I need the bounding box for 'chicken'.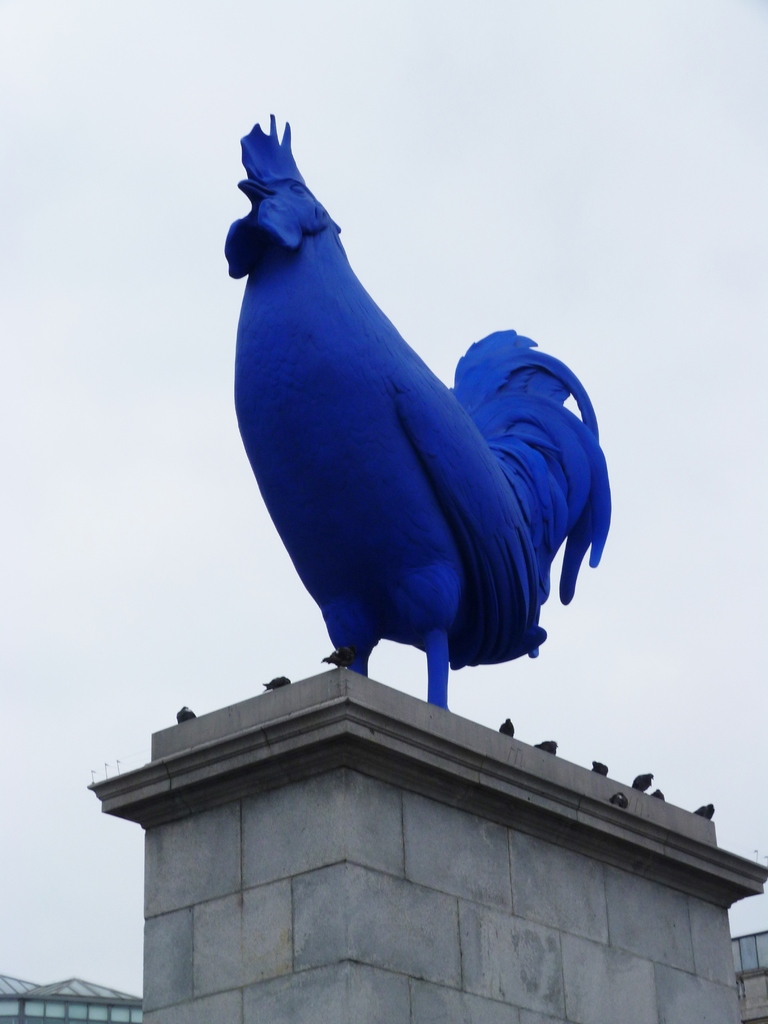
Here it is: (216,101,614,721).
